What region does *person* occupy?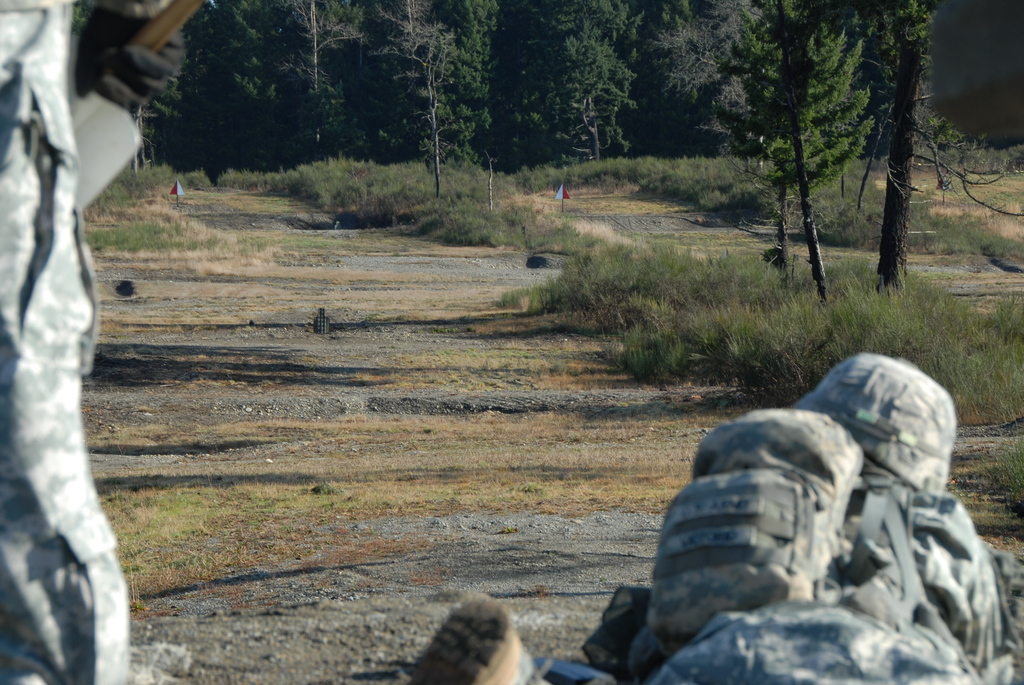
[406,352,1023,684].
